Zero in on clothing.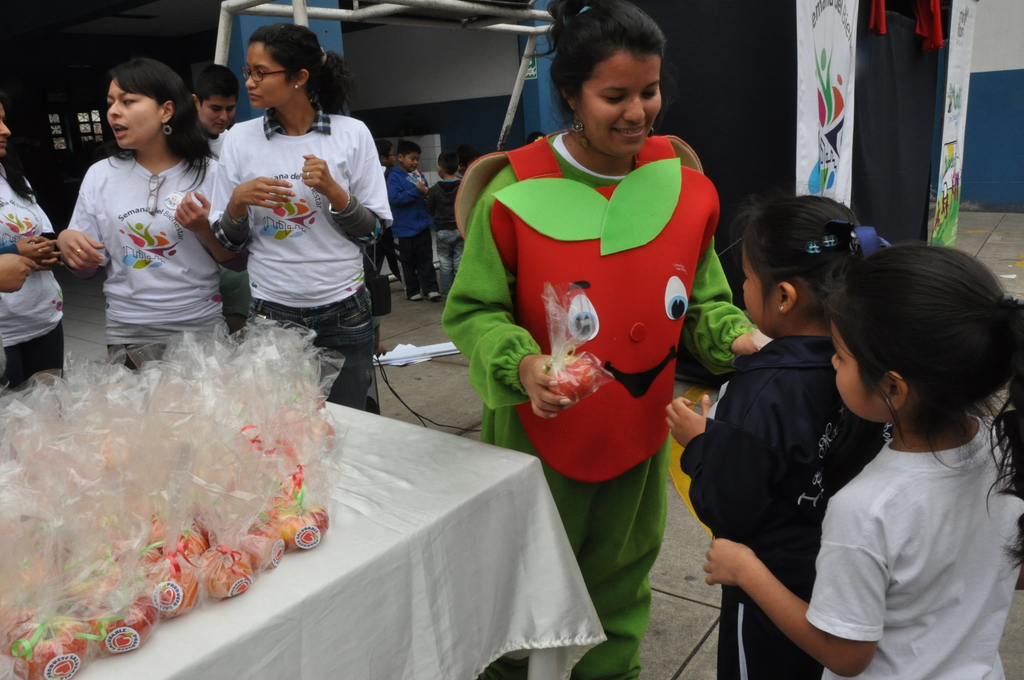
Zeroed in: x1=682 y1=336 x2=886 y2=679.
